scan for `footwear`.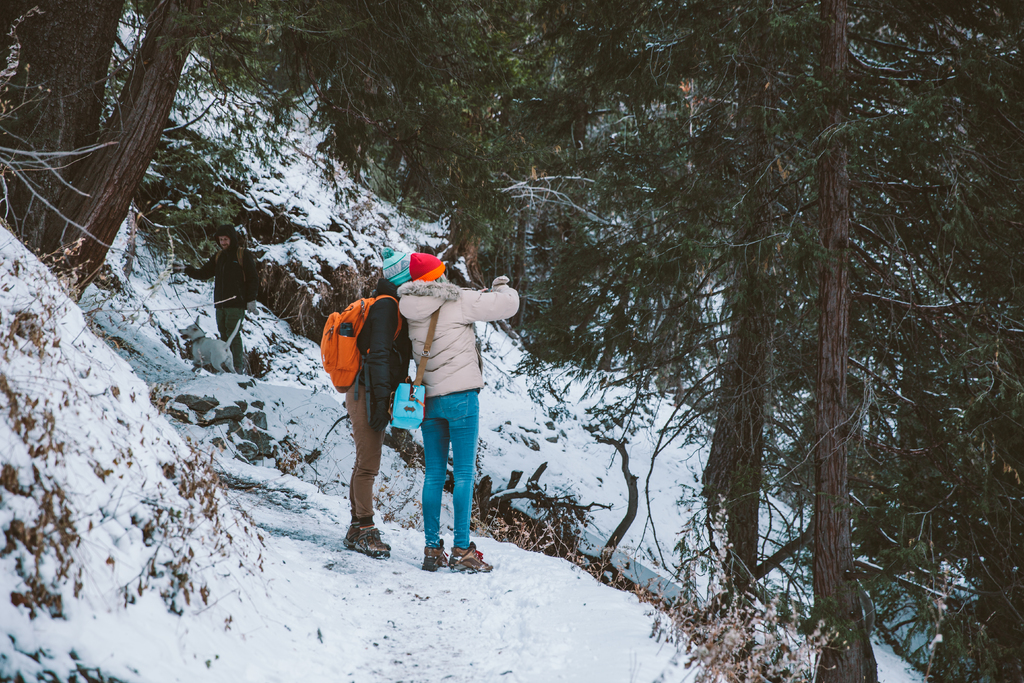
Scan result: bbox(345, 521, 391, 551).
